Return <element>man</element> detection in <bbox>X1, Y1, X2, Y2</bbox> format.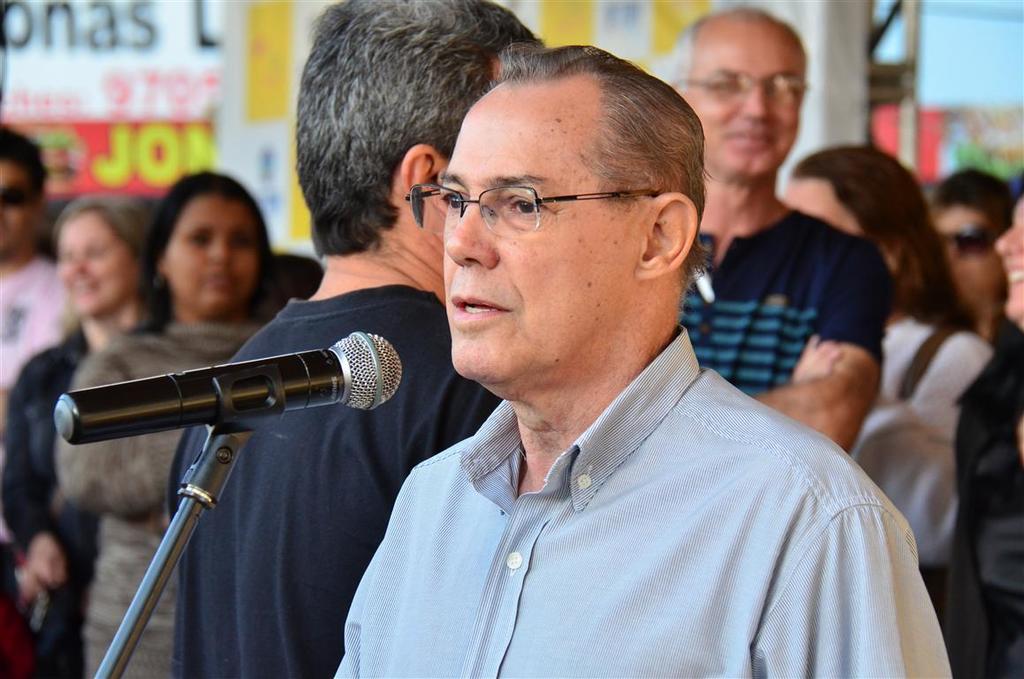
<bbox>178, 0, 544, 678</bbox>.
